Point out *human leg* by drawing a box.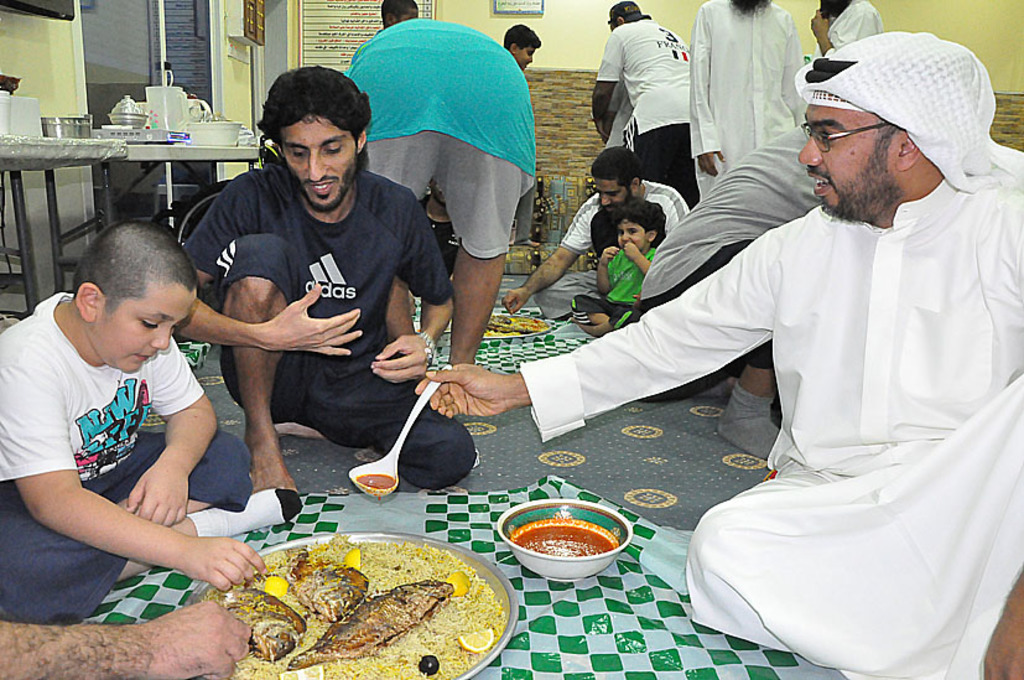
select_region(109, 482, 308, 581).
